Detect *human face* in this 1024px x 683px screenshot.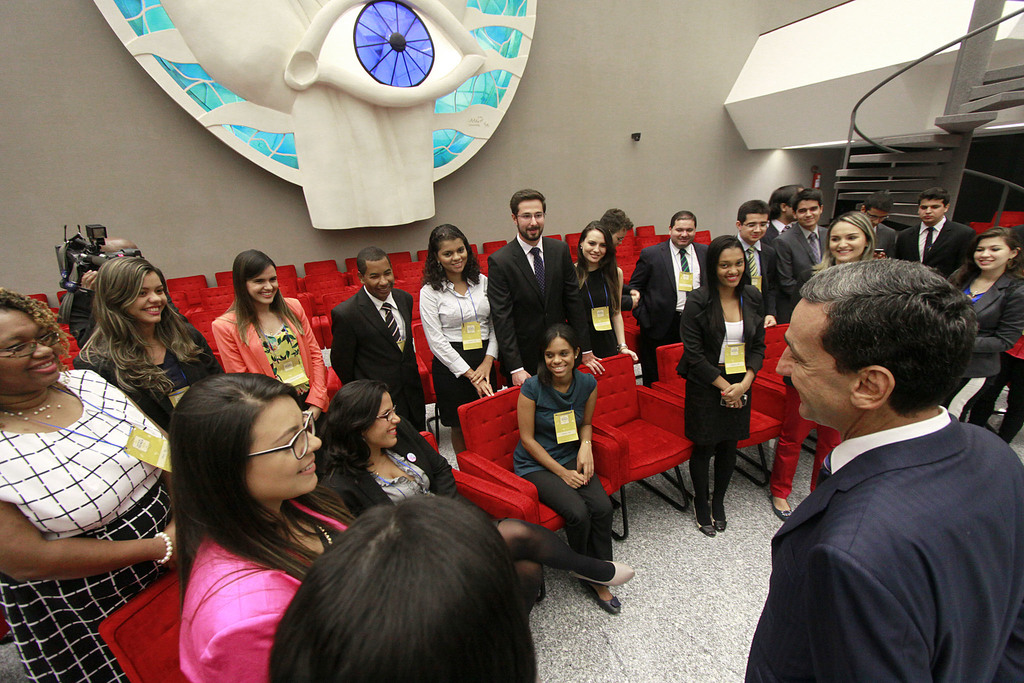
Detection: BBox(866, 206, 888, 226).
